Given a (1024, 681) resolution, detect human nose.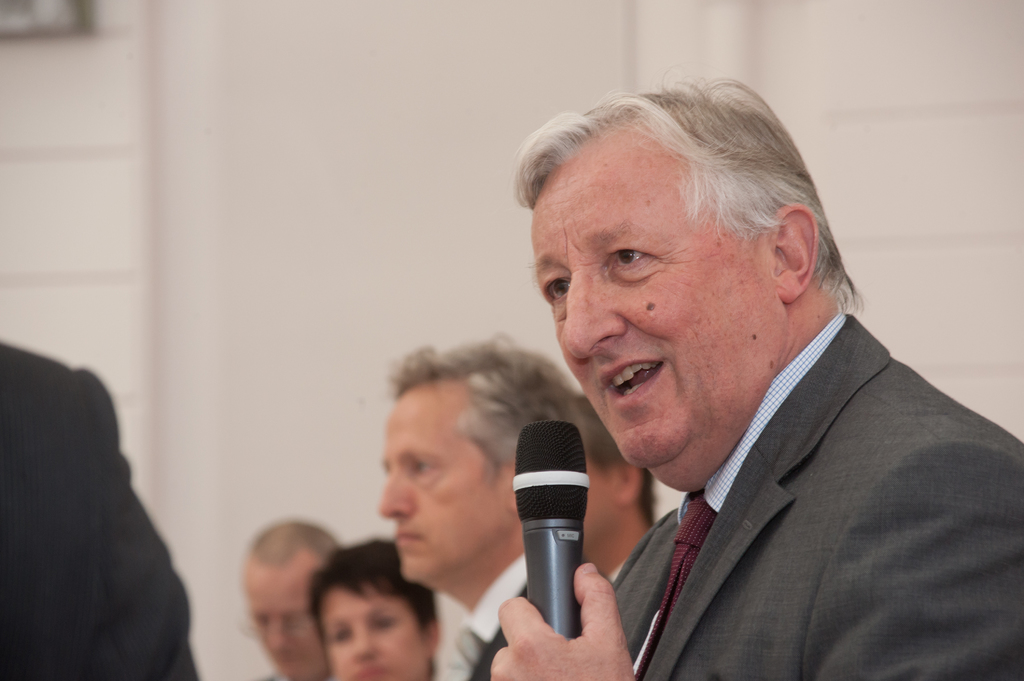
<bbox>560, 266, 635, 365</bbox>.
